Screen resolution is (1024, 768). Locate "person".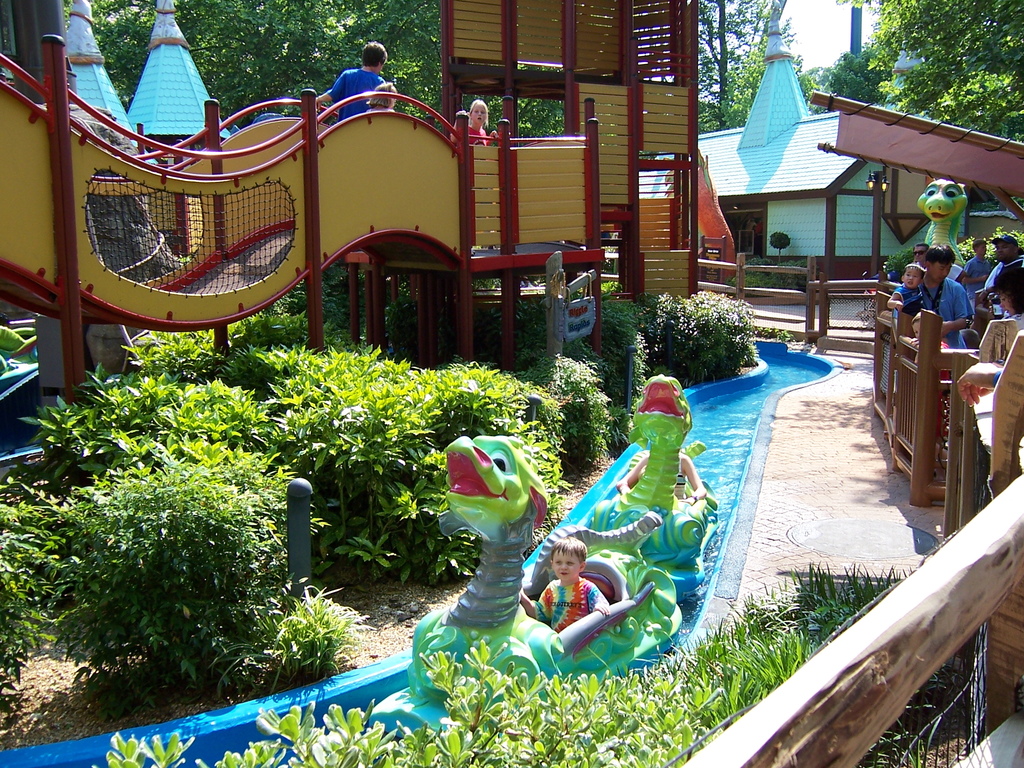
region(965, 236, 990, 289).
